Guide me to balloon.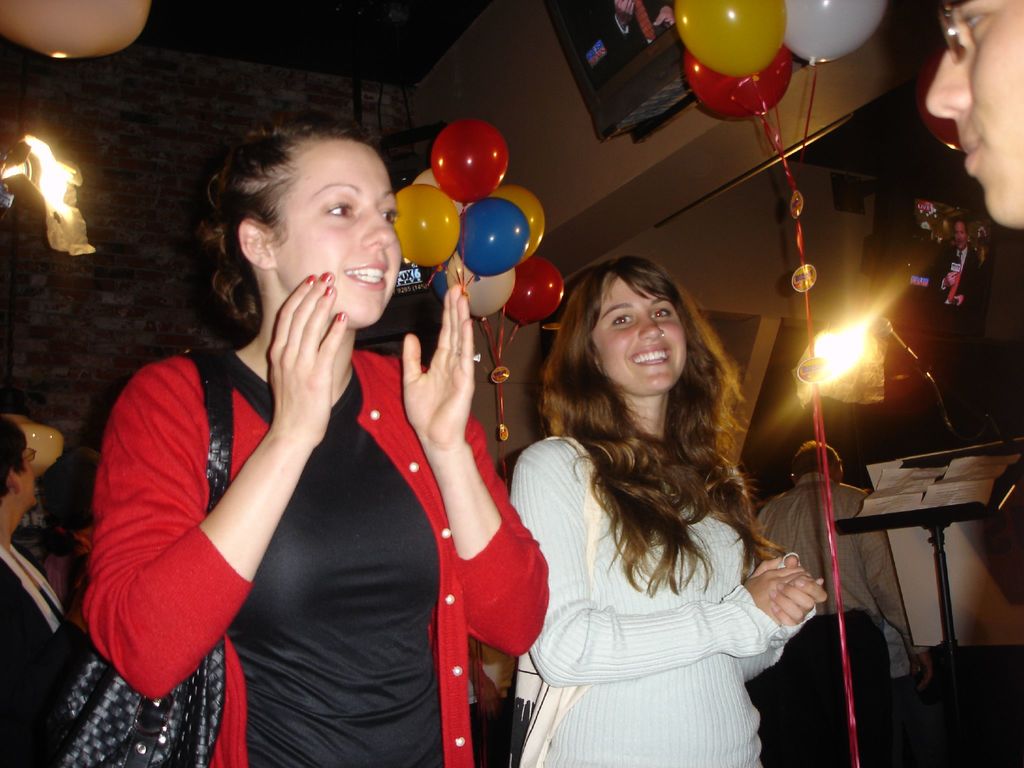
Guidance: <bbox>675, 0, 792, 77</bbox>.
